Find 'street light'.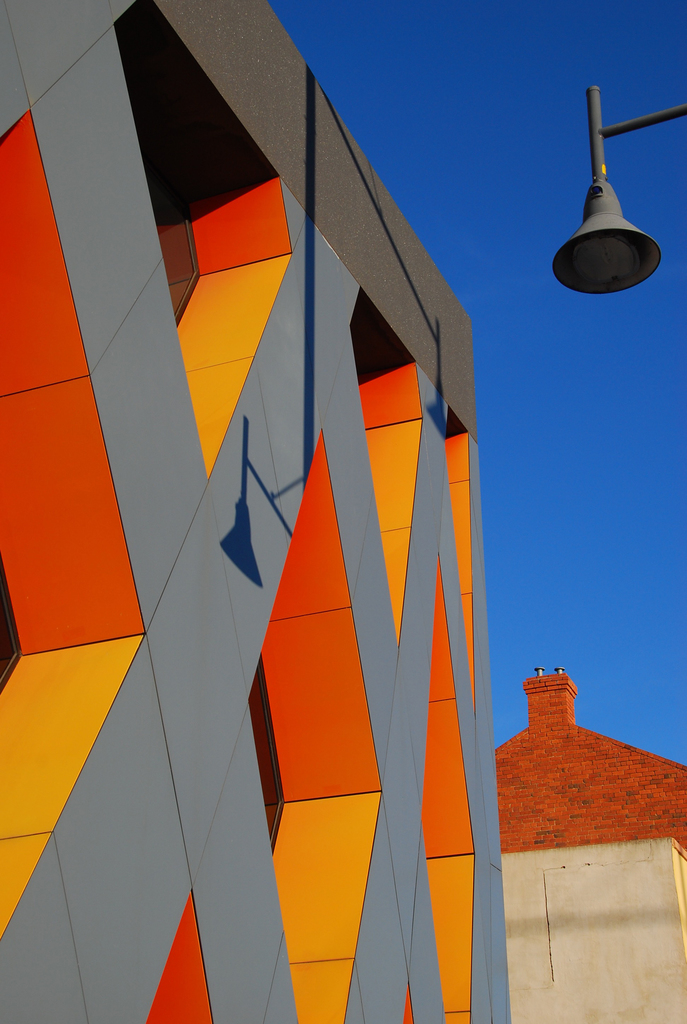
BBox(553, 91, 679, 317).
